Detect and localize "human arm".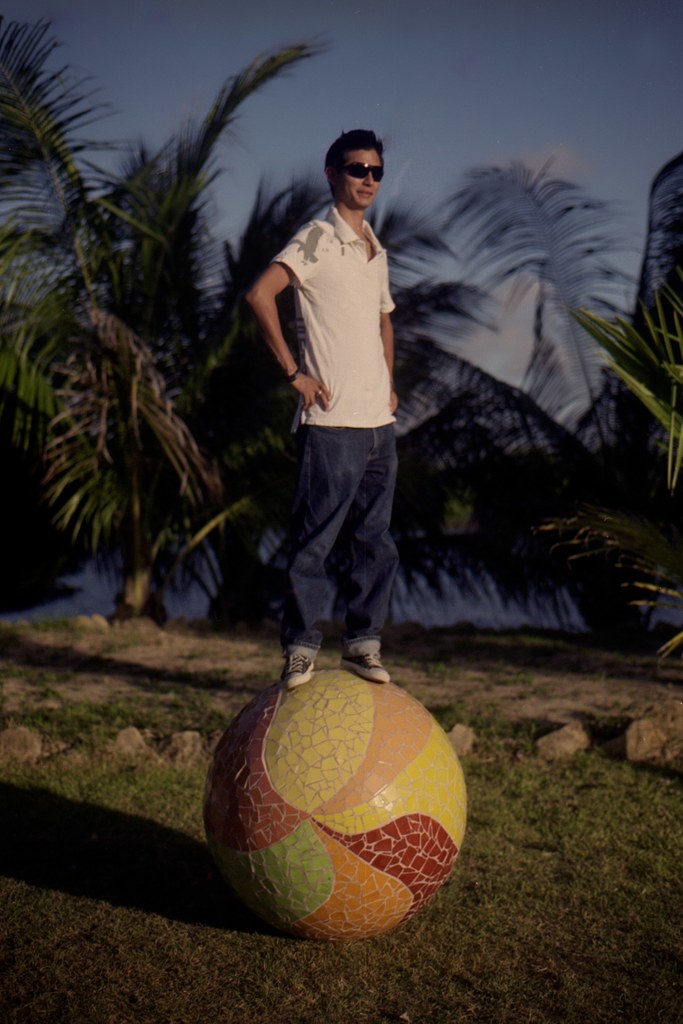
Localized at l=374, t=258, r=402, b=415.
